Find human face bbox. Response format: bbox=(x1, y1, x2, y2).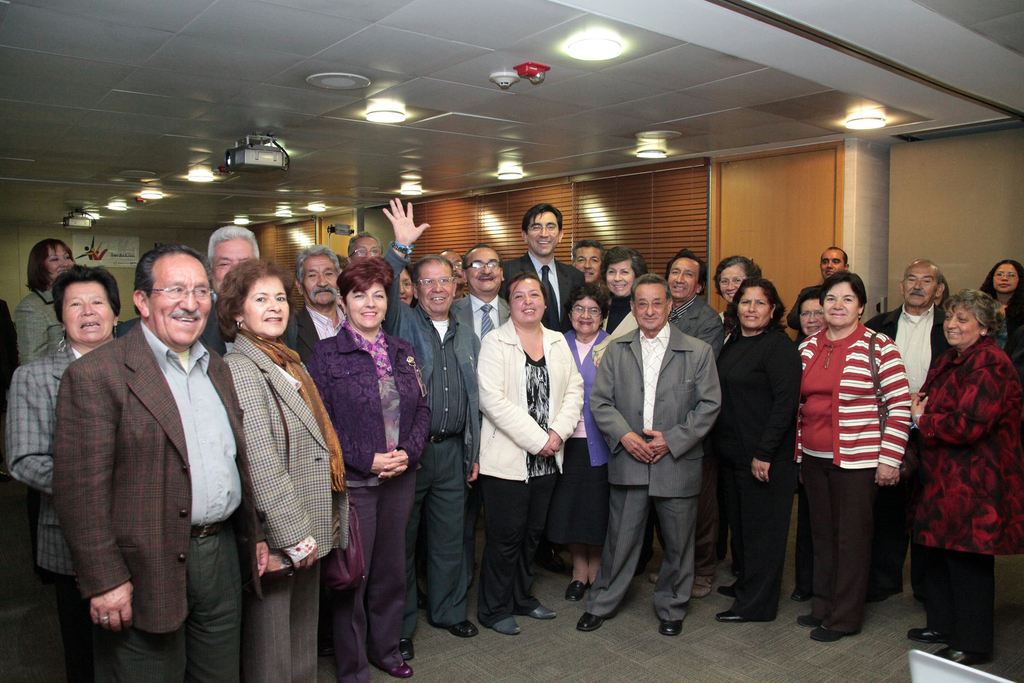
bbox=(303, 252, 339, 305).
